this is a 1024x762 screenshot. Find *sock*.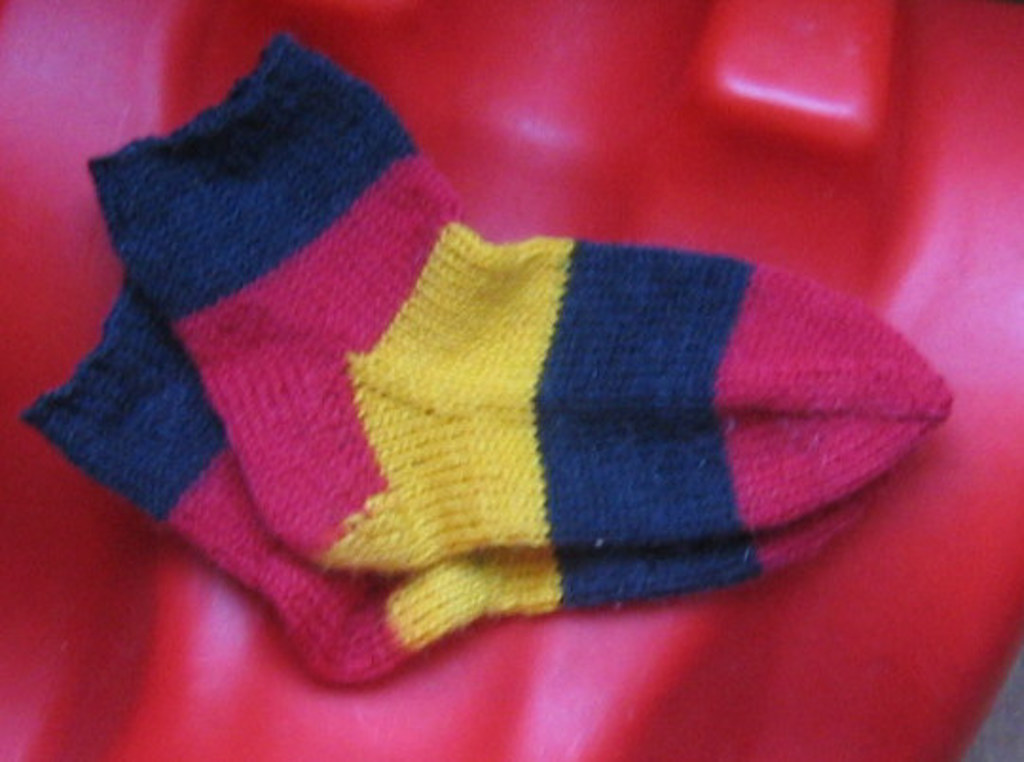
Bounding box: <box>21,281,880,684</box>.
